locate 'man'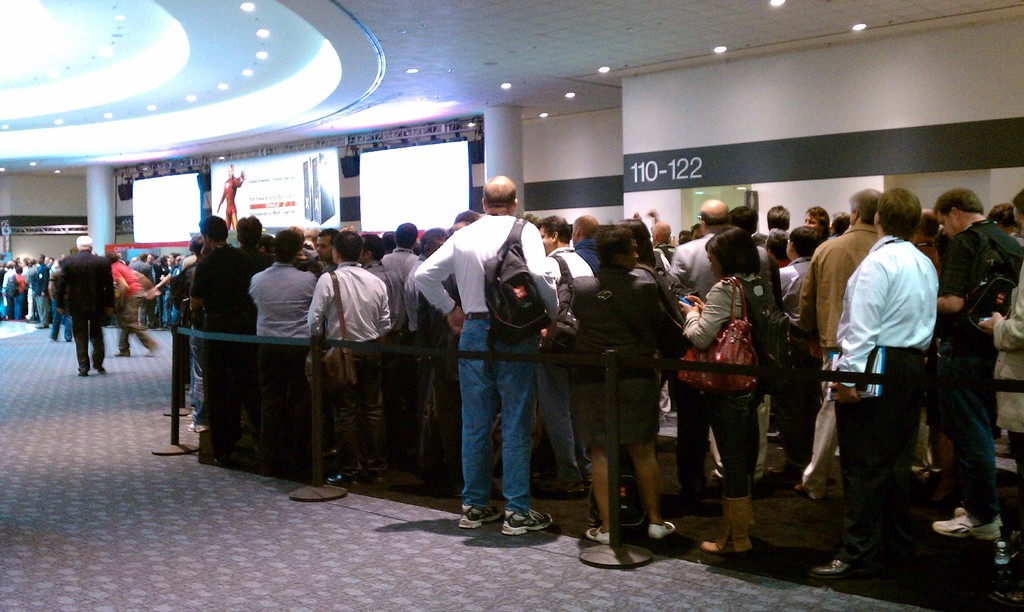
box(678, 198, 776, 294)
